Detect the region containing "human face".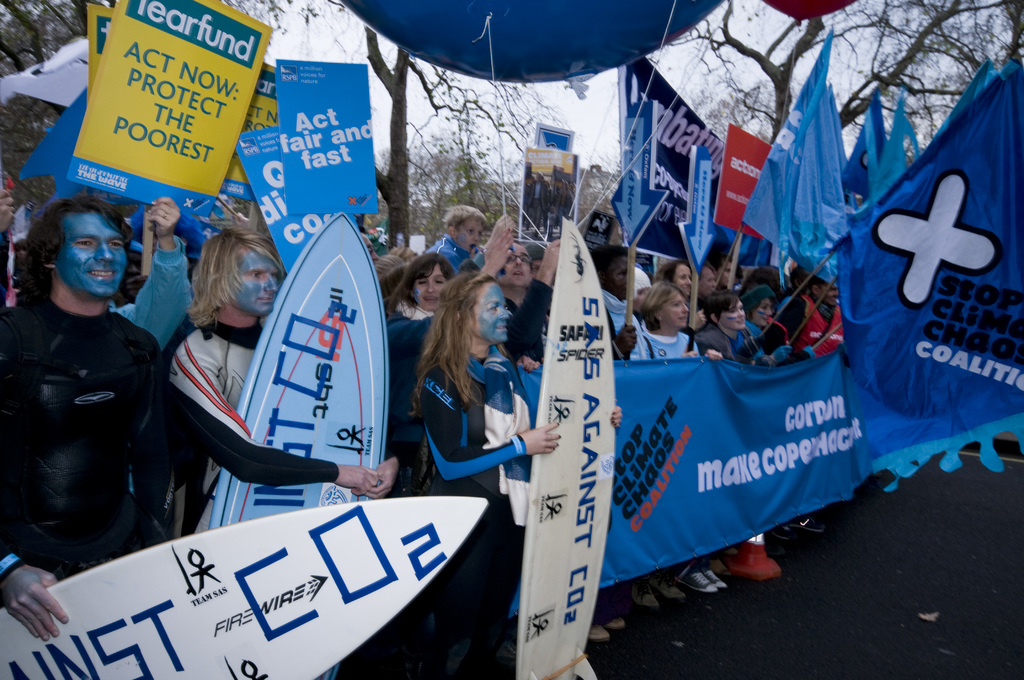
locate(56, 214, 131, 298).
